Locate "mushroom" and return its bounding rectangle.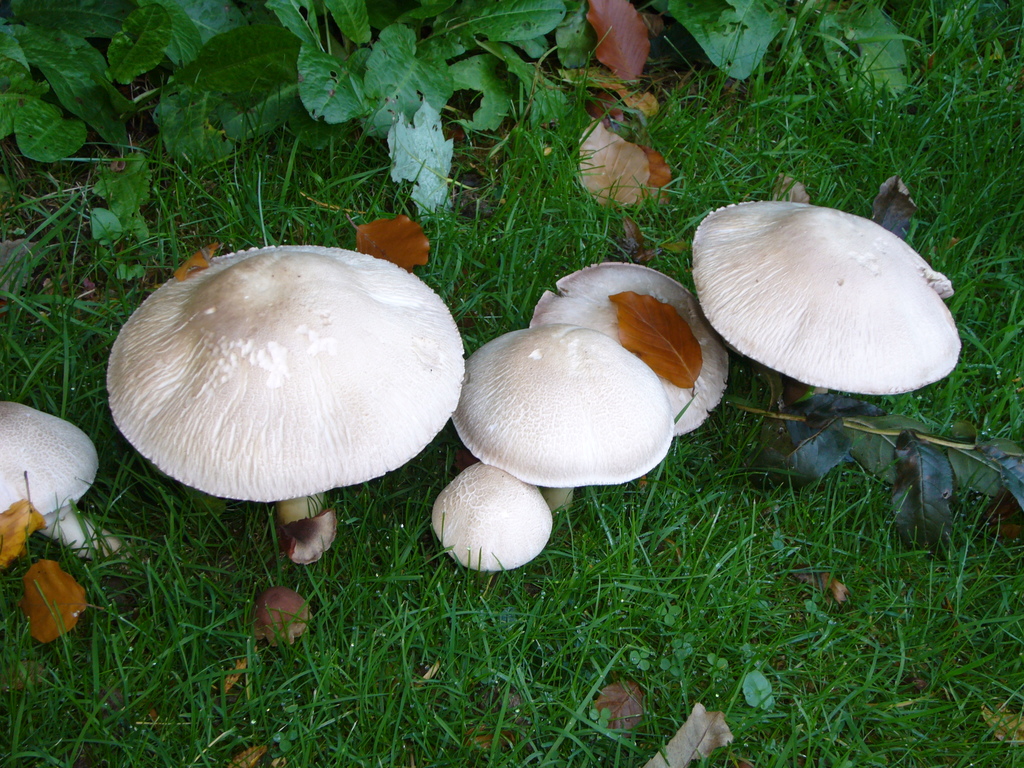
box(102, 241, 467, 563).
